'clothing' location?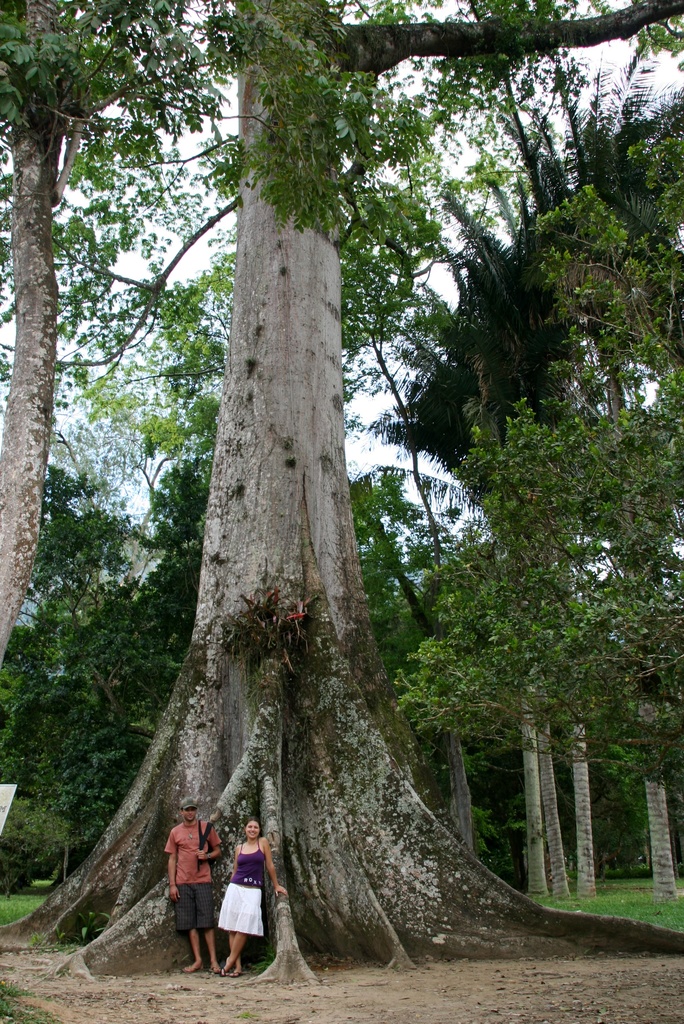
crop(163, 832, 223, 918)
